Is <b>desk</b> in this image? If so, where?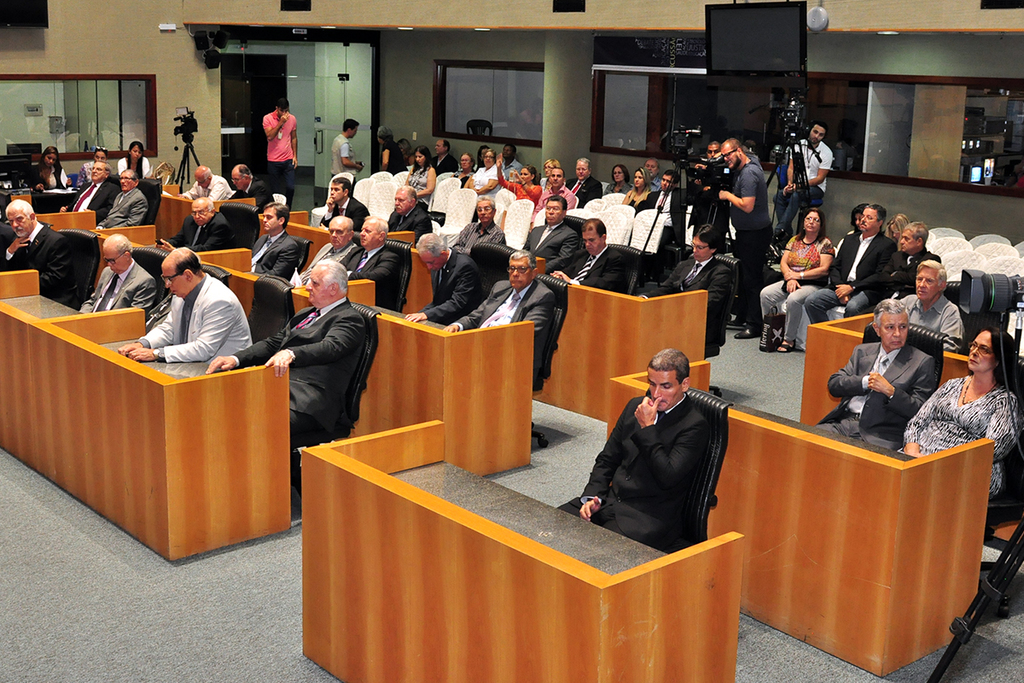
Yes, at detection(3, 317, 294, 557).
